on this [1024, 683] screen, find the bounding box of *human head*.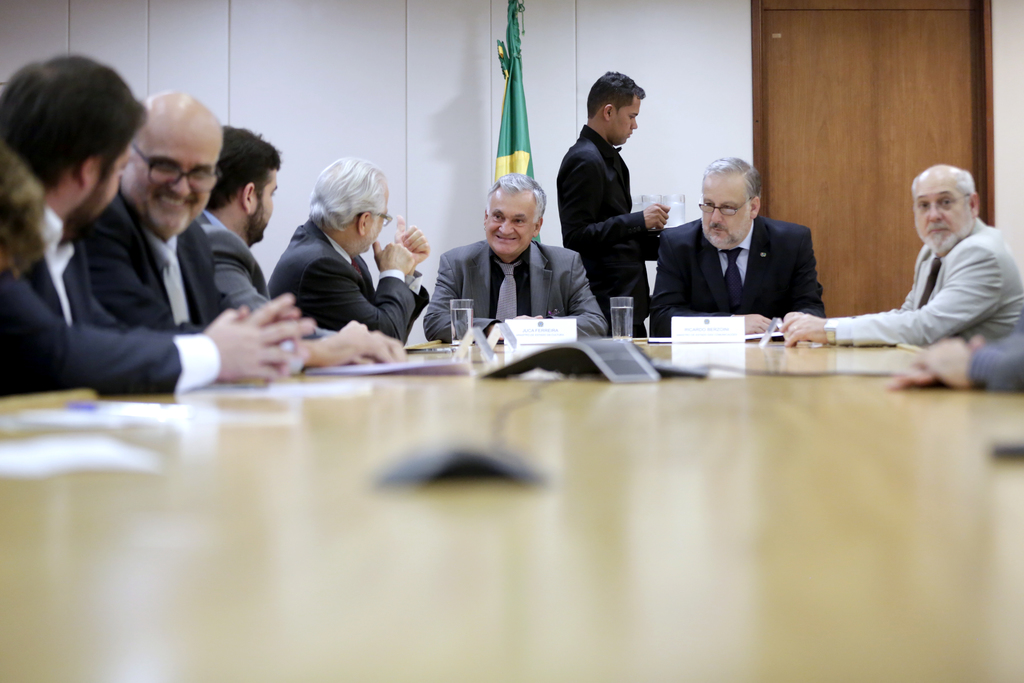
Bounding box: detection(483, 172, 548, 259).
